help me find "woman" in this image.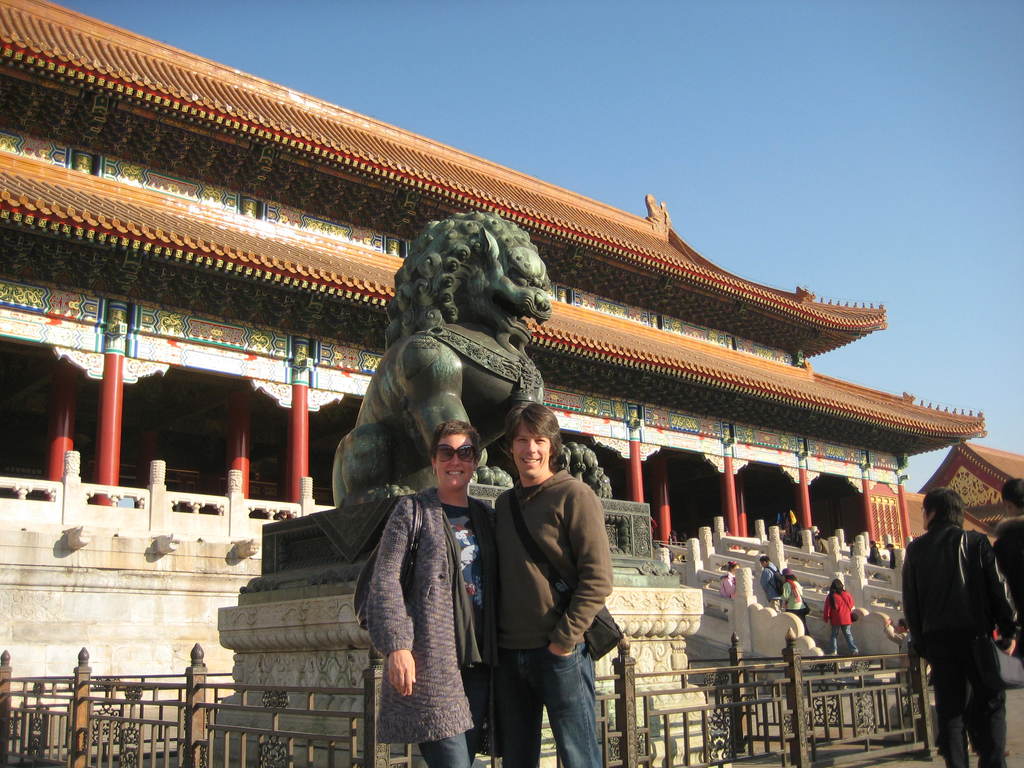
Found it: <box>341,405,479,758</box>.
